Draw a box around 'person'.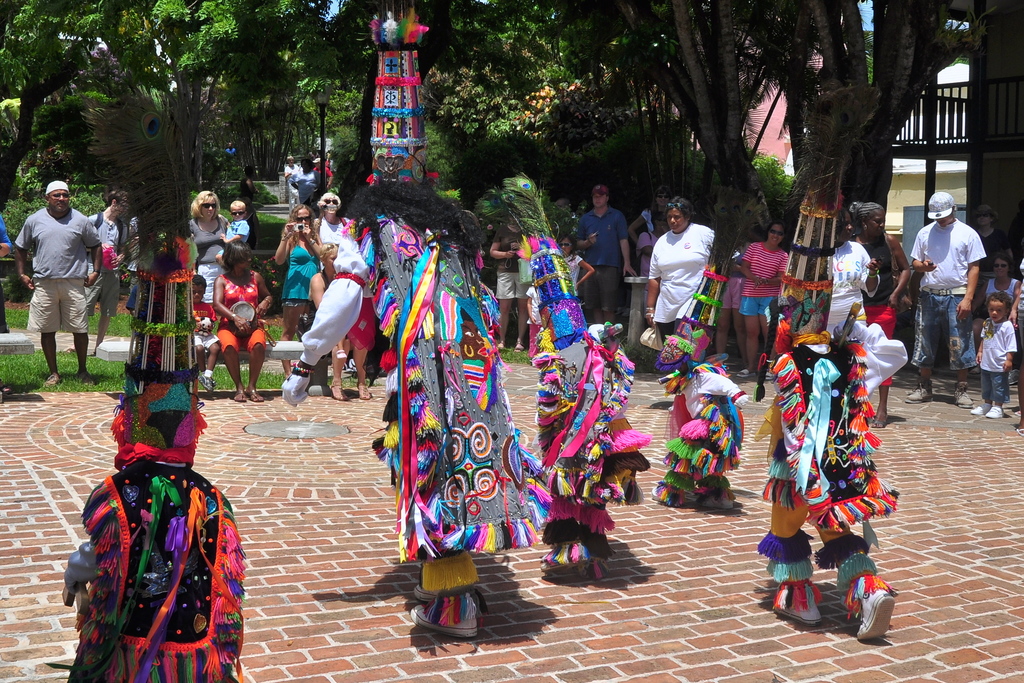
x1=758, y1=301, x2=890, y2=655.
